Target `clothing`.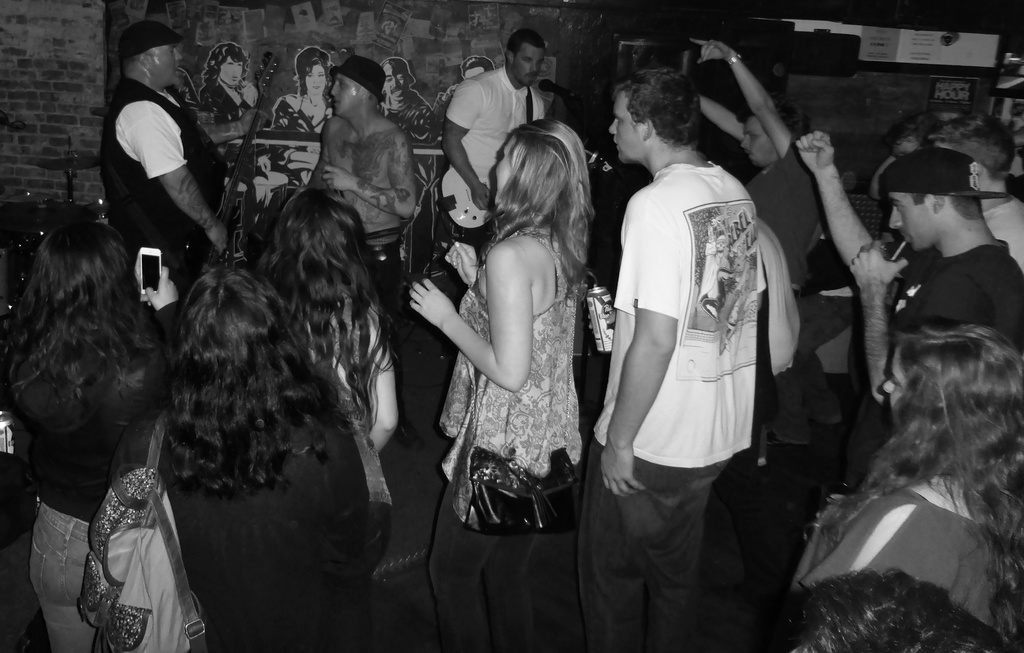
Target region: [23,514,115,652].
